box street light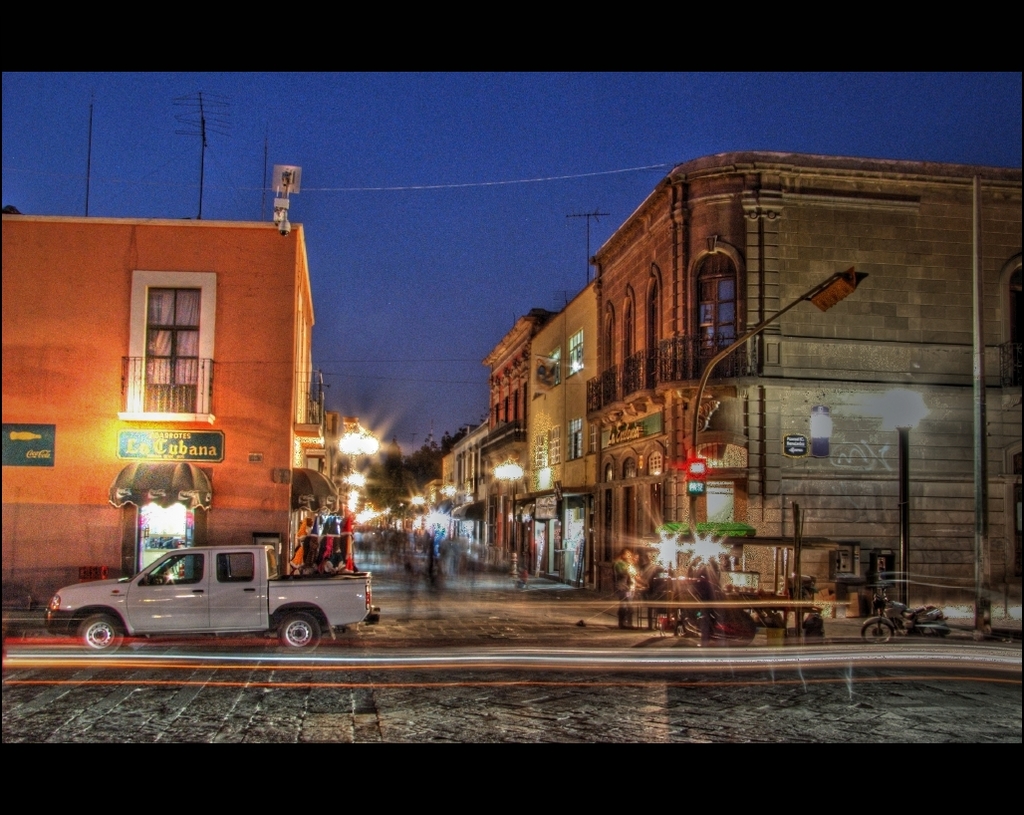
pyautogui.locateOnScreen(491, 459, 526, 576)
